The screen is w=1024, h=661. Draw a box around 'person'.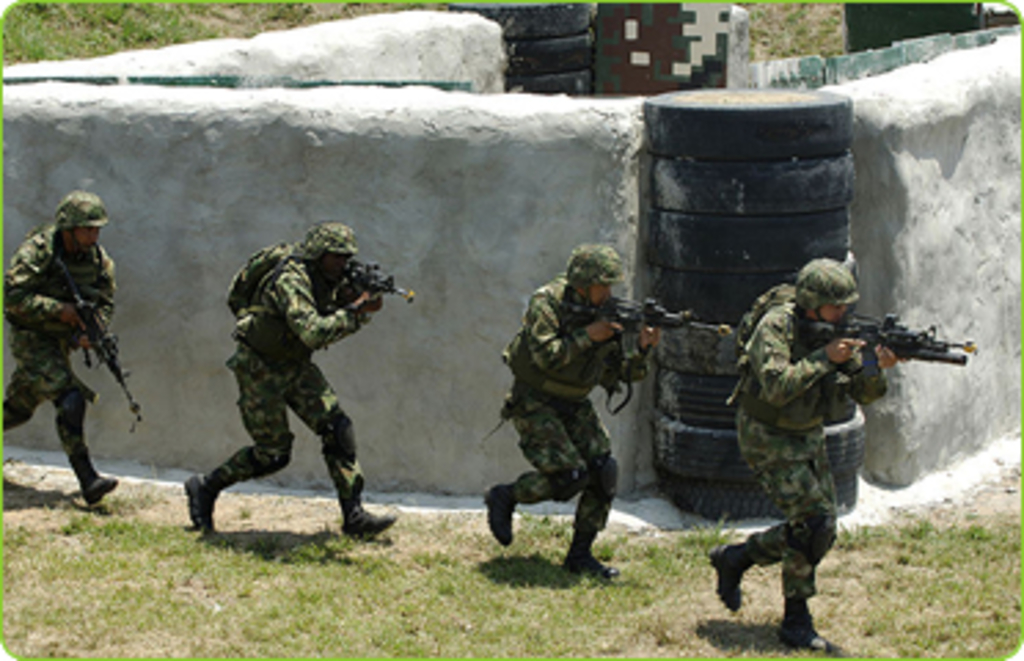
locate(705, 262, 897, 644).
